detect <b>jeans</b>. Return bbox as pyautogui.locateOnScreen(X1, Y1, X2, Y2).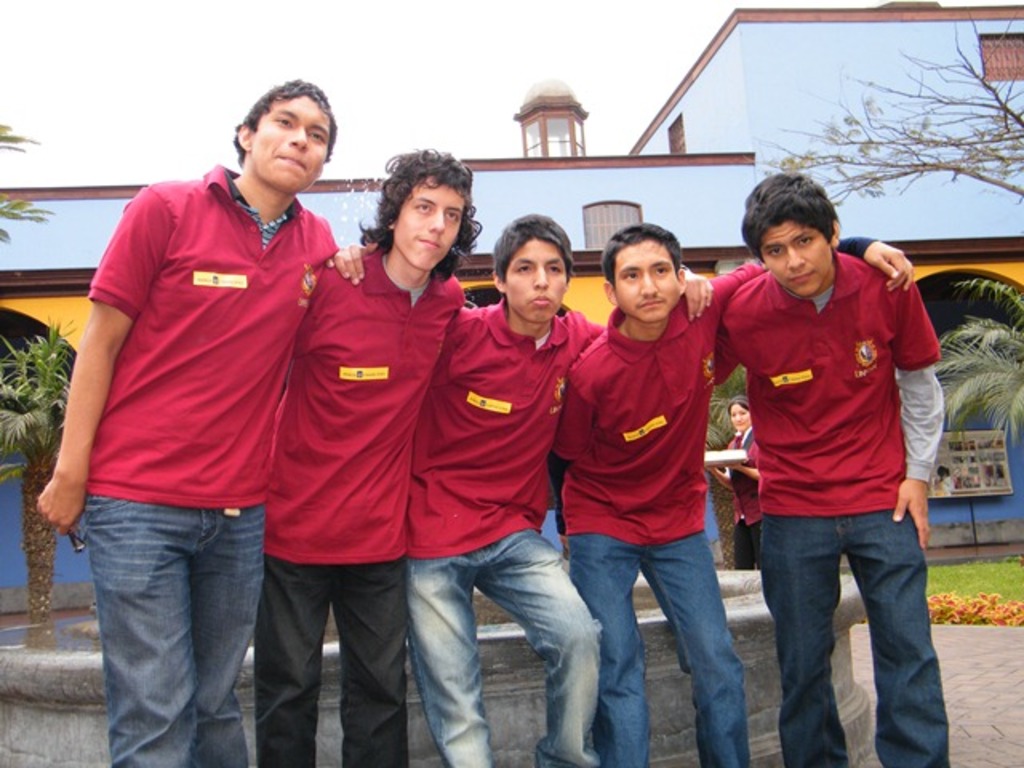
pyautogui.locateOnScreen(253, 552, 402, 766).
